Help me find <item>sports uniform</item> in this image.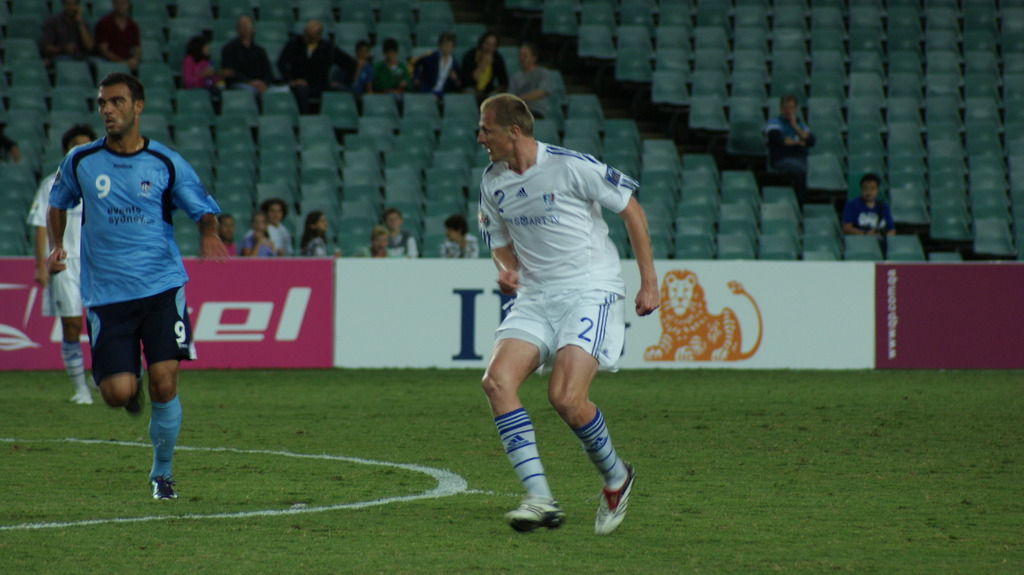
Found it: BBox(20, 168, 87, 311).
